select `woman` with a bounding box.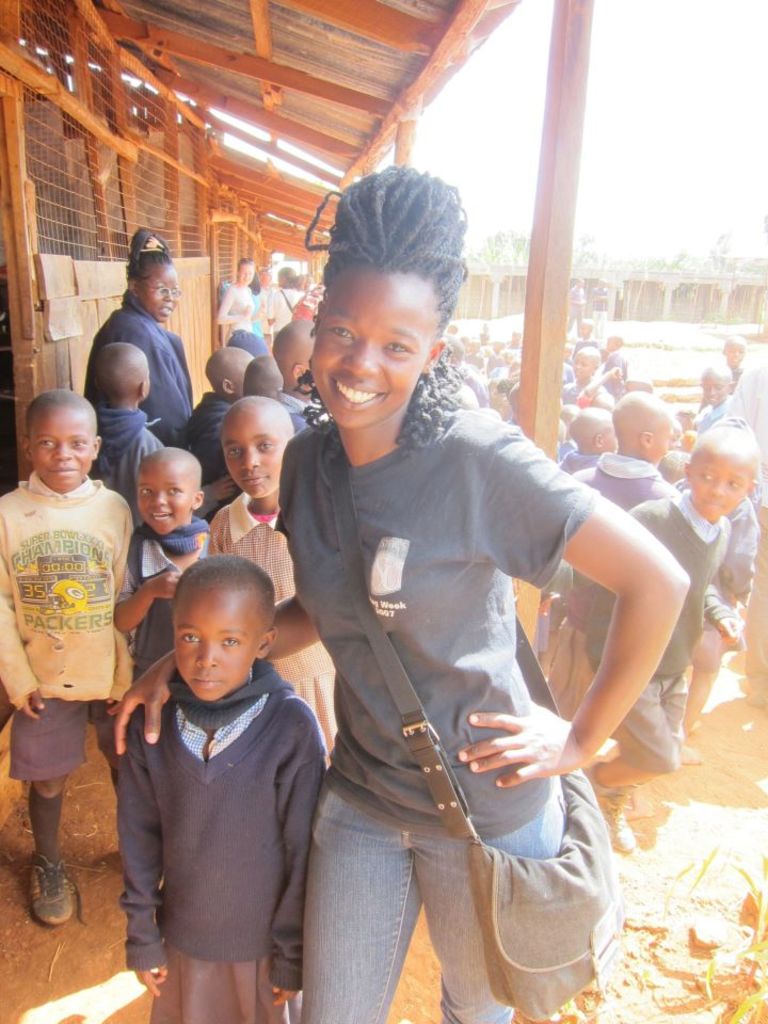
[x1=219, y1=257, x2=265, y2=342].
